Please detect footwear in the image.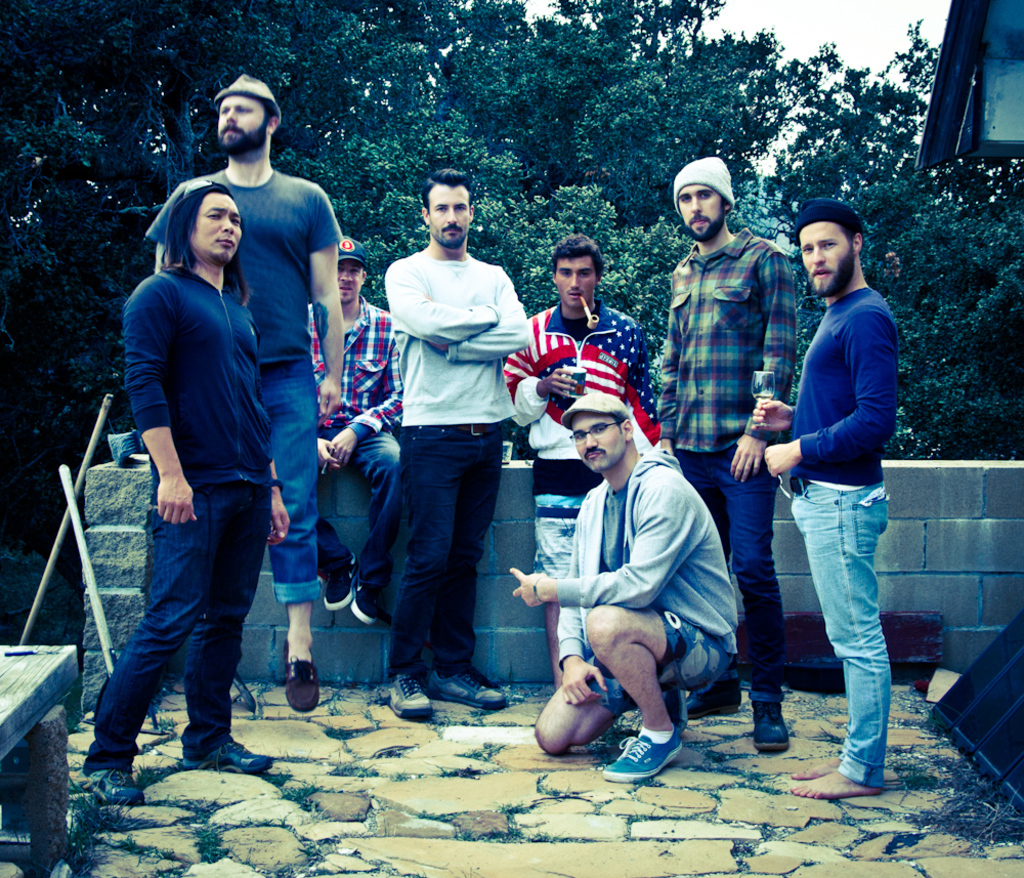
bbox=[429, 663, 503, 707].
